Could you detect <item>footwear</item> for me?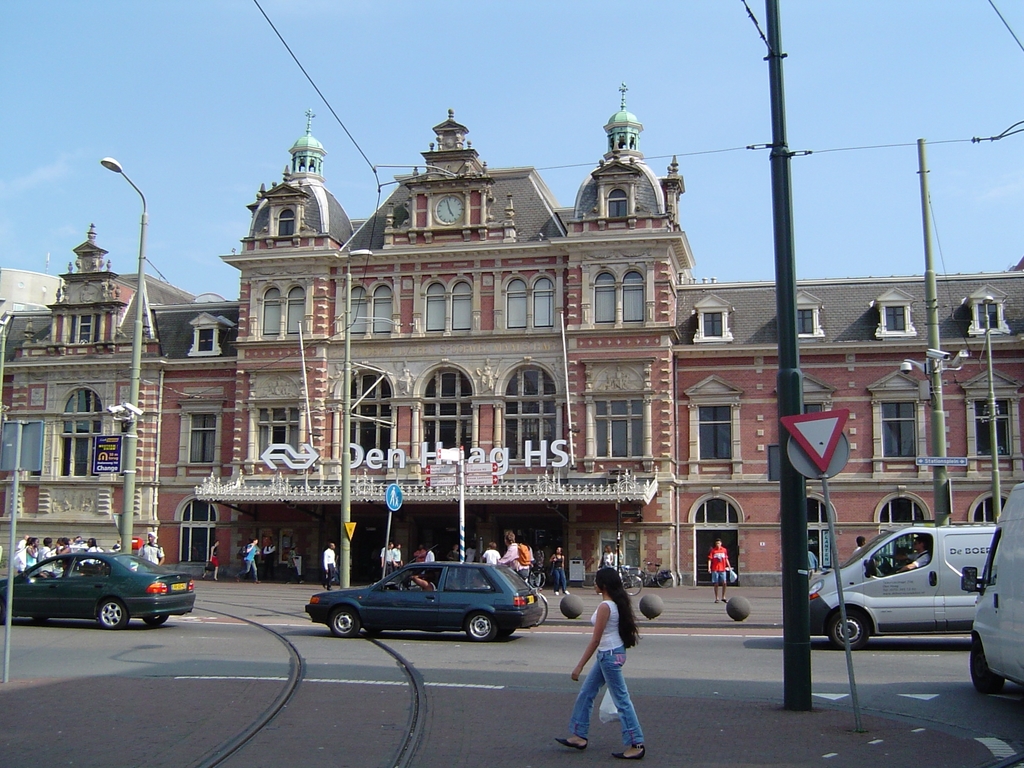
Detection result: bbox=(550, 588, 562, 596).
